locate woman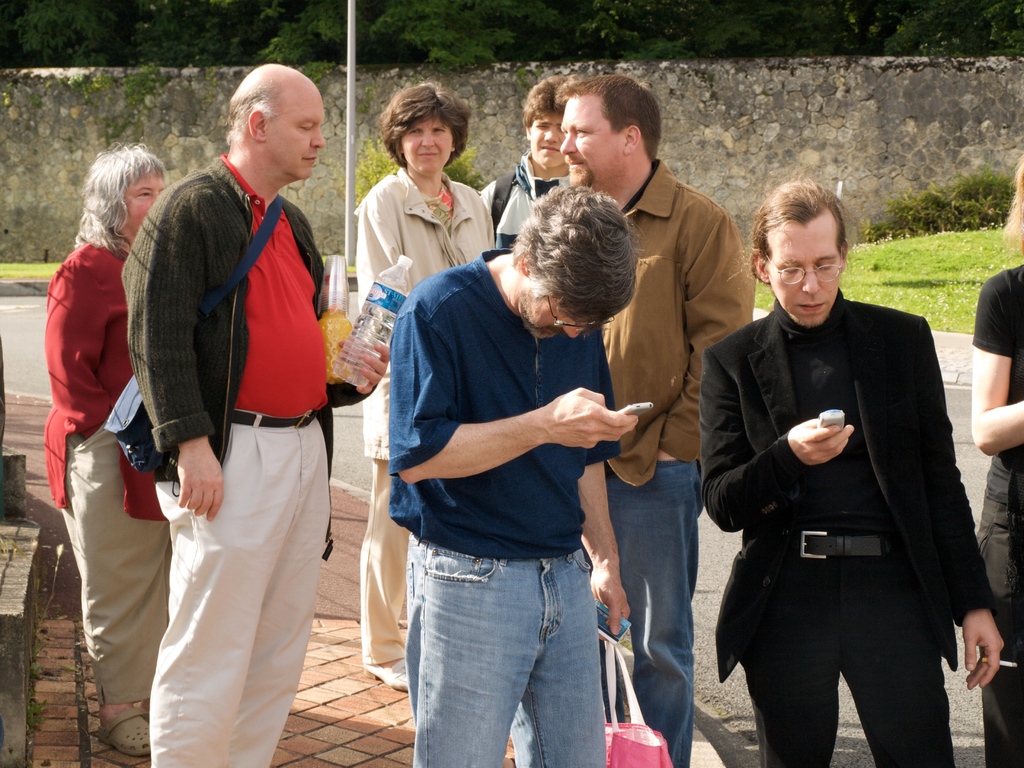
select_region(352, 79, 502, 689)
